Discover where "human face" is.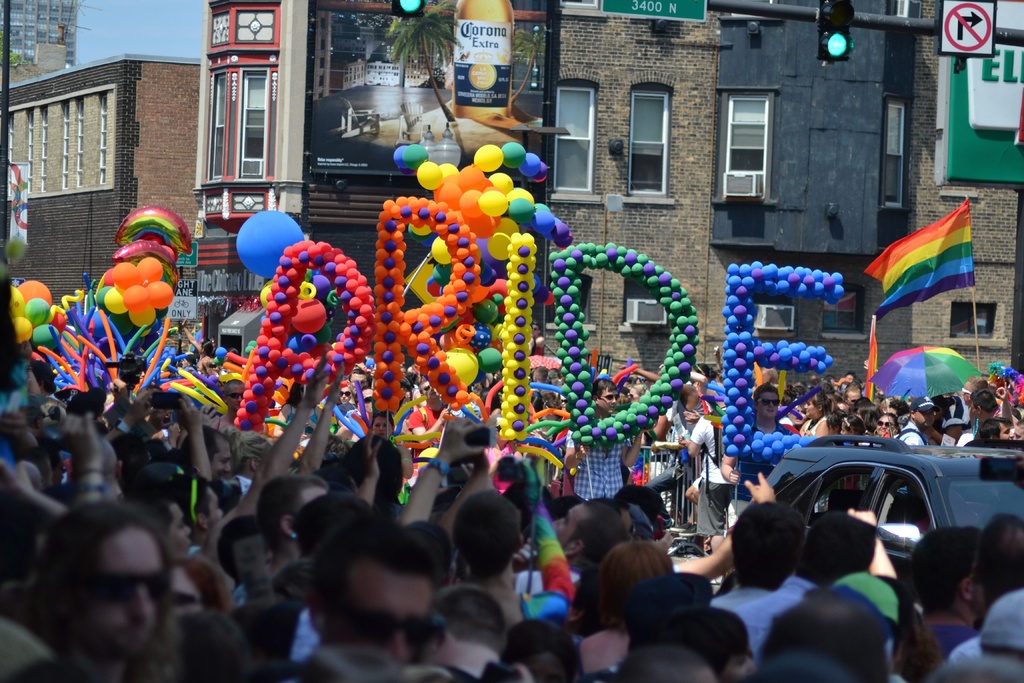
Discovered at rect(876, 418, 901, 431).
